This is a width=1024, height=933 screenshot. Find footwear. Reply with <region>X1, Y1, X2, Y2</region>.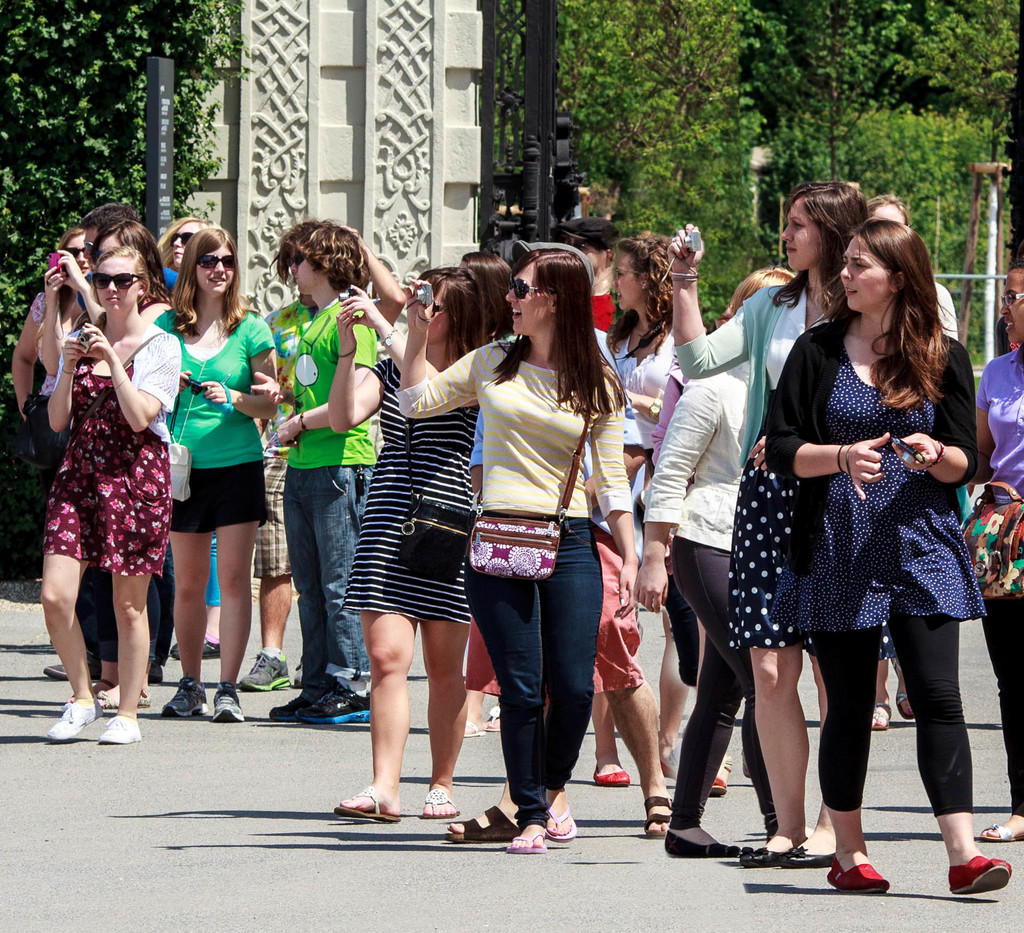
<region>45, 664, 66, 680</region>.
